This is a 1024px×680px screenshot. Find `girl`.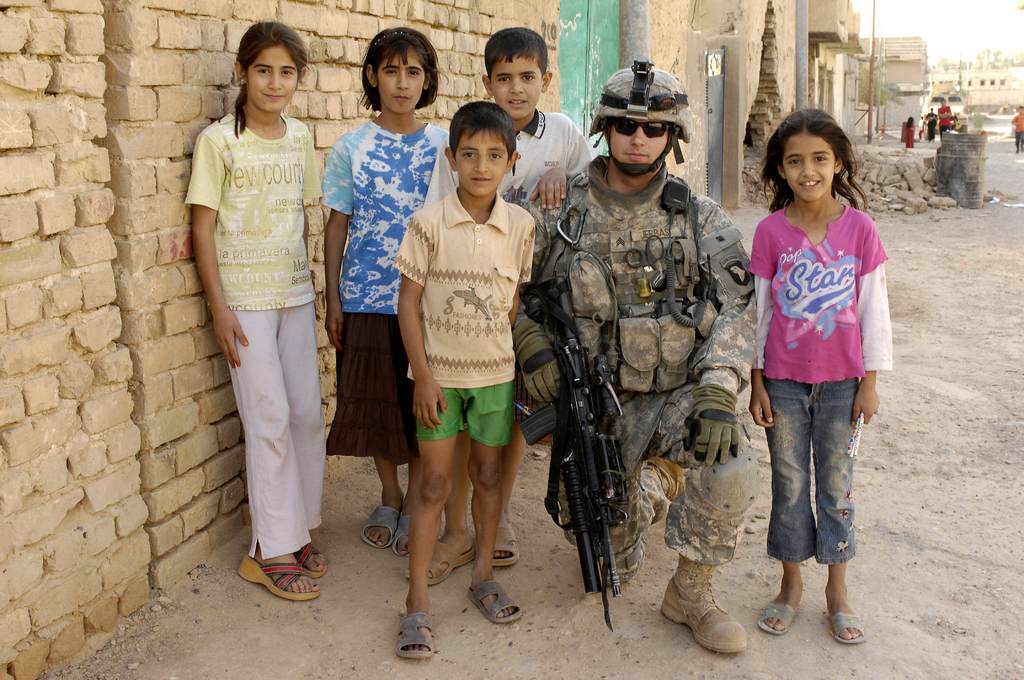
Bounding box: <box>904,115,915,150</box>.
